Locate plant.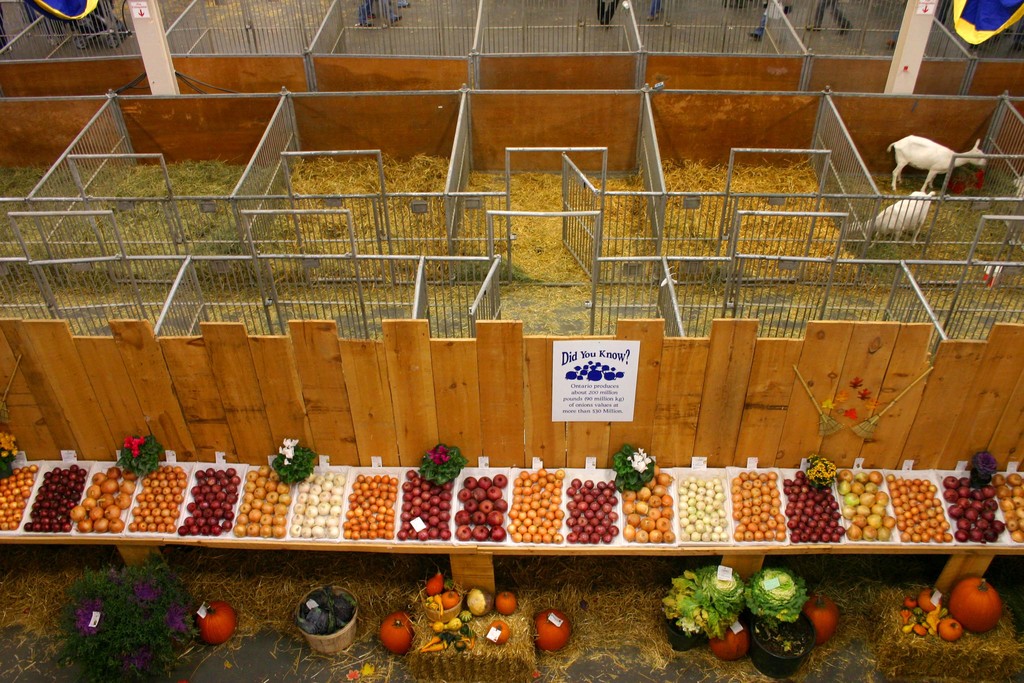
Bounding box: [744,559,824,620].
